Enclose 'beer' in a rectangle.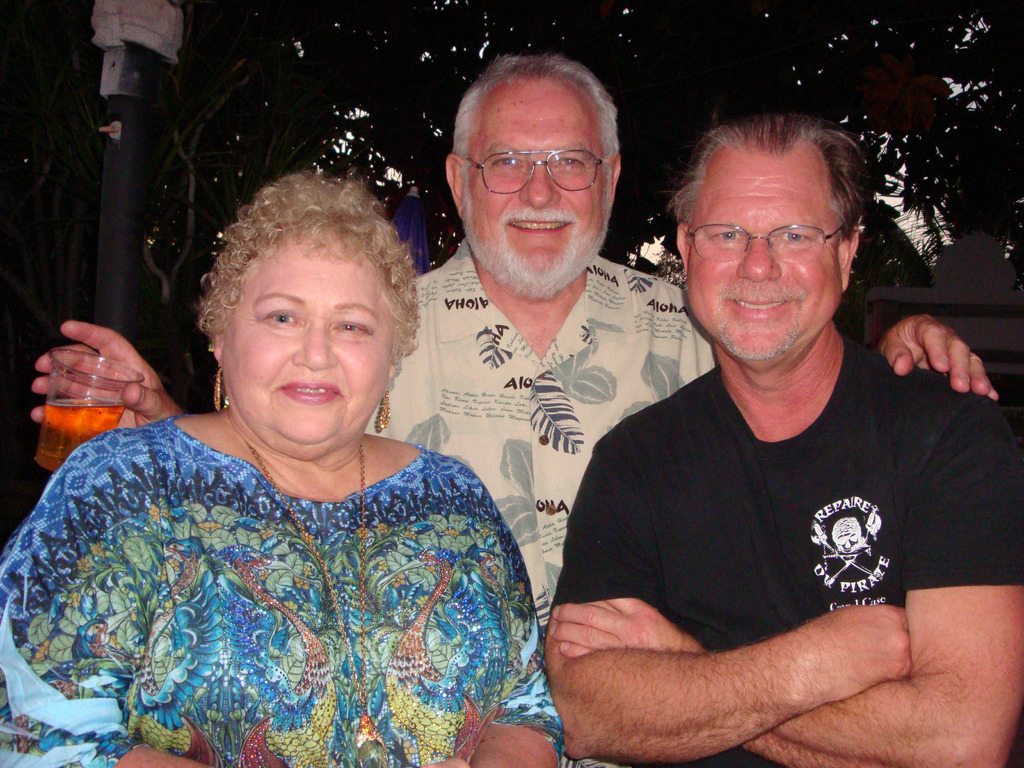
bbox=(28, 347, 136, 491).
